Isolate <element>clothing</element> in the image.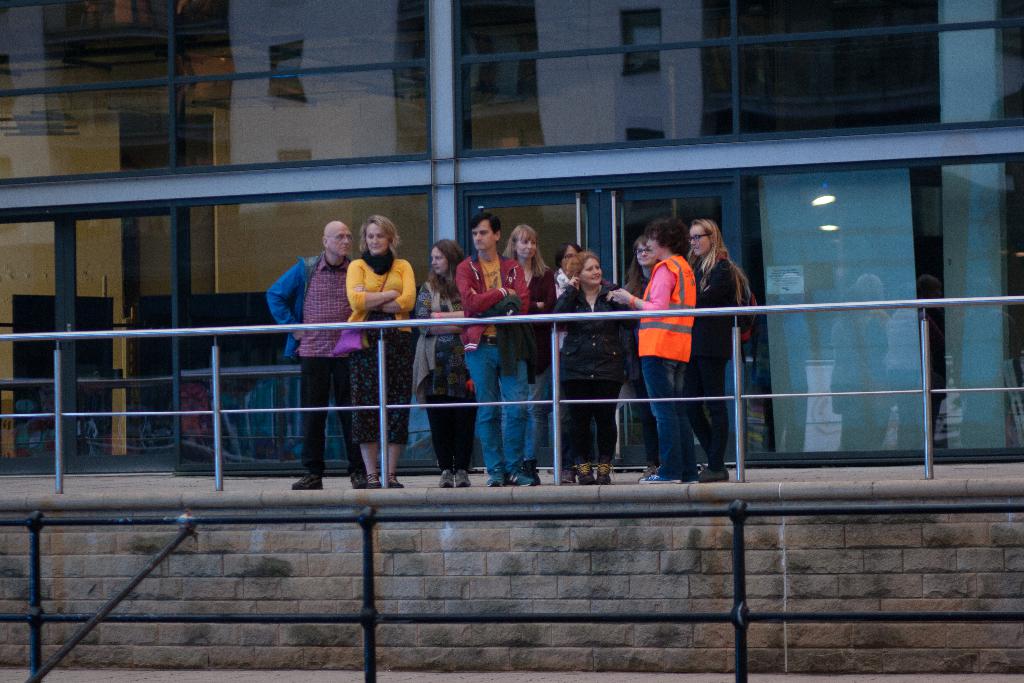
Isolated region: (555,282,640,463).
